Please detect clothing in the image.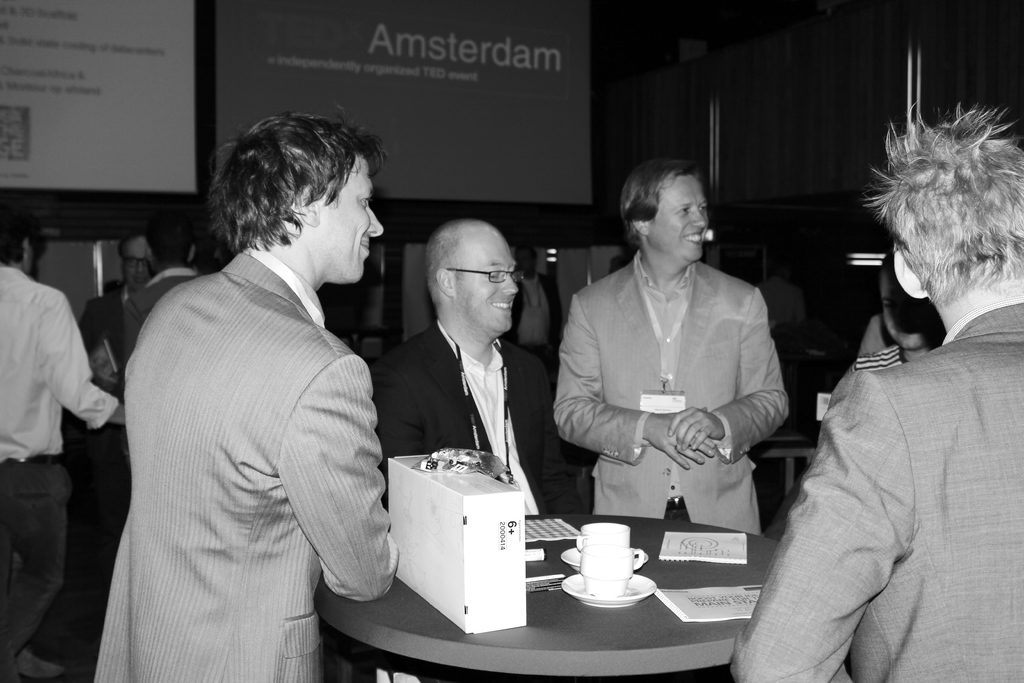
box(376, 317, 572, 508).
